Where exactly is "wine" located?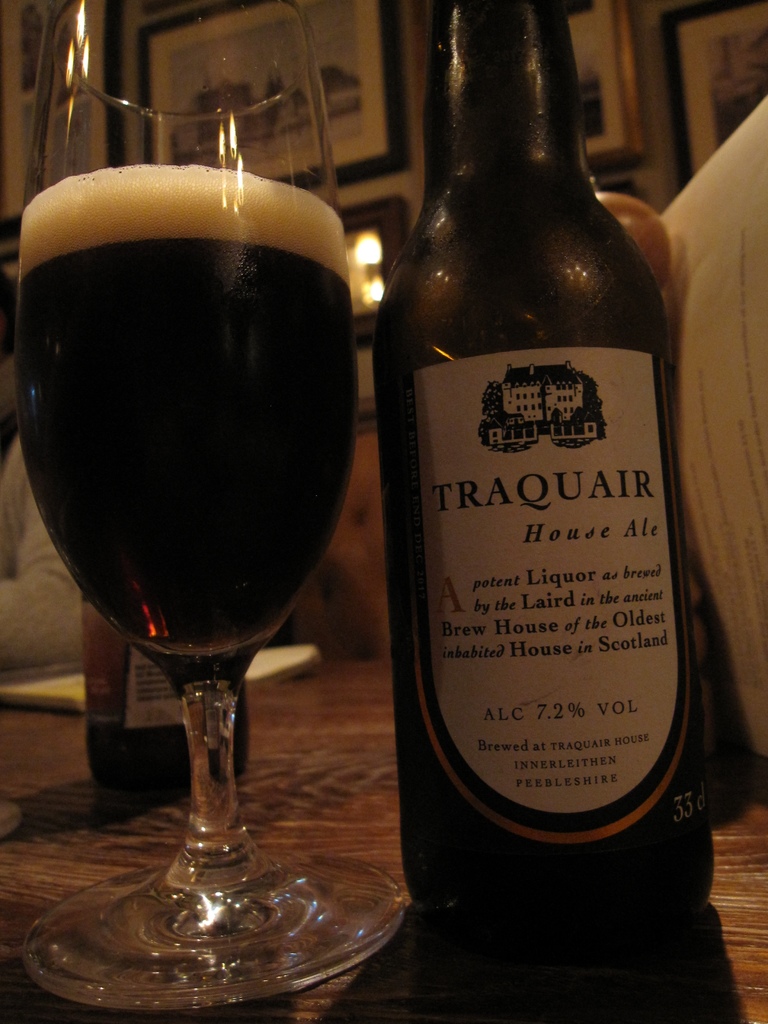
Its bounding box is (x1=13, y1=163, x2=358, y2=655).
